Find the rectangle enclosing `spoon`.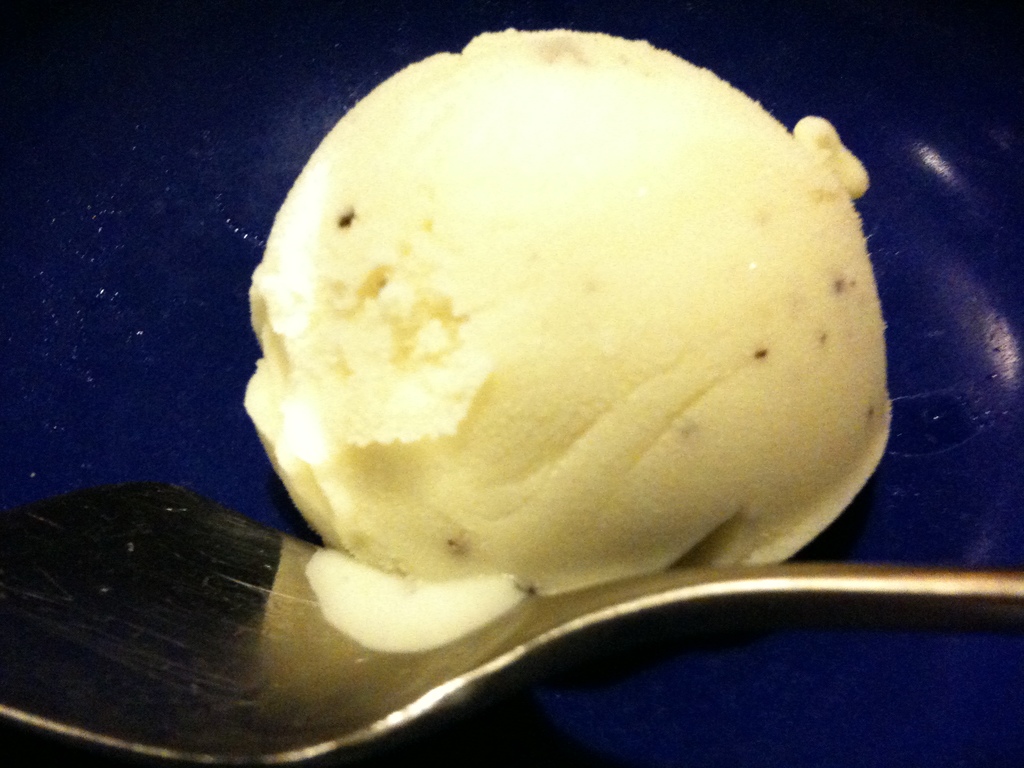
box=[0, 481, 1023, 767].
